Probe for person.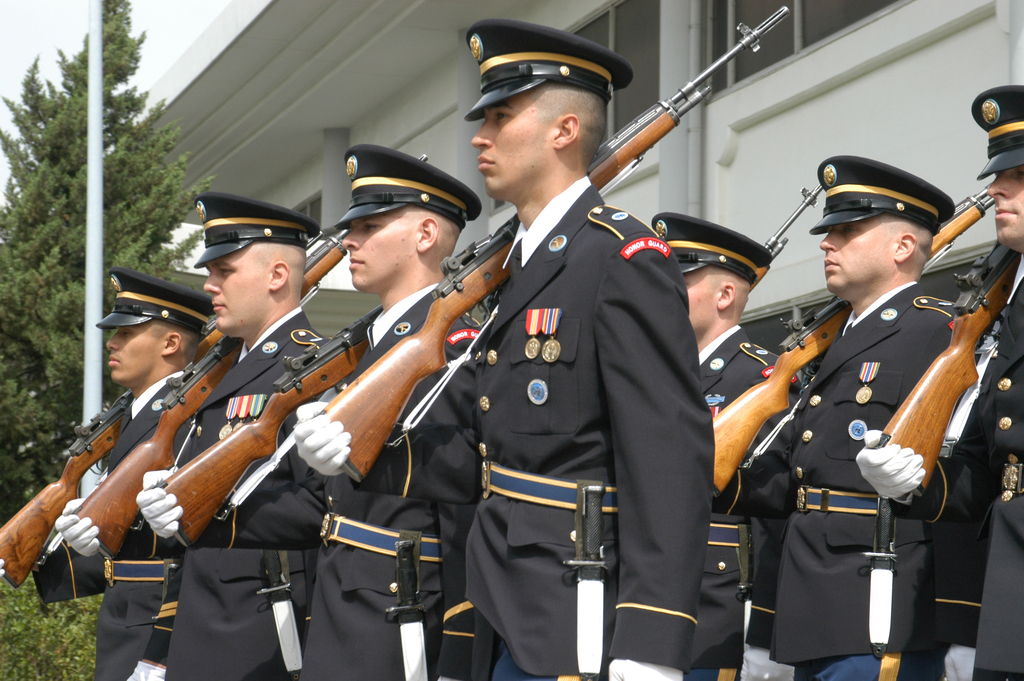
Probe result: locate(649, 211, 798, 680).
